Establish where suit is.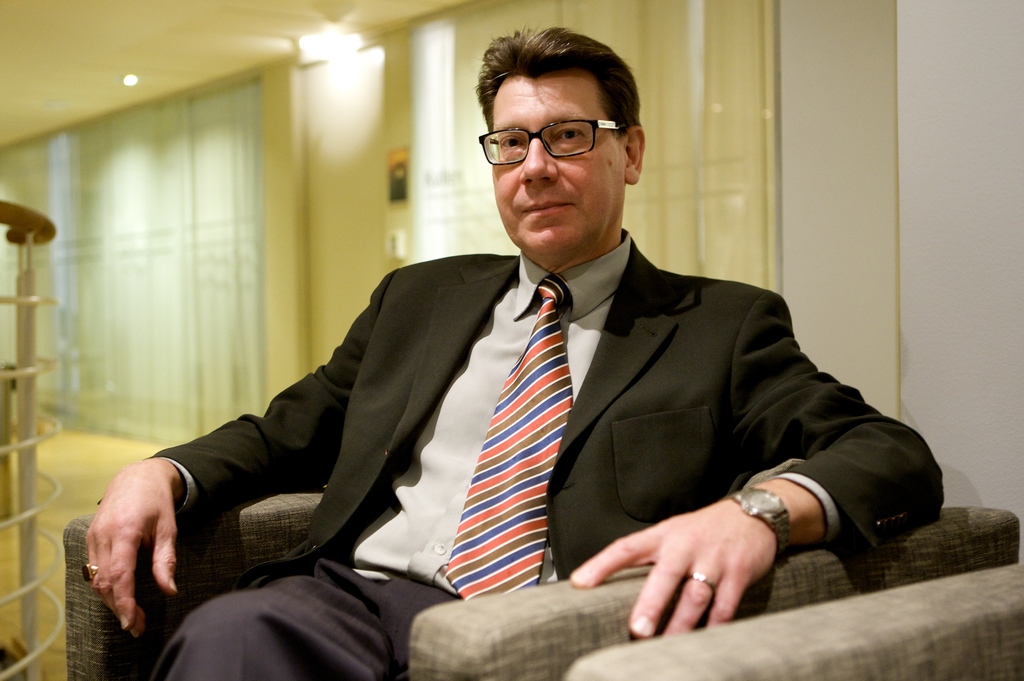
Established at locate(339, 124, 837, 627).
